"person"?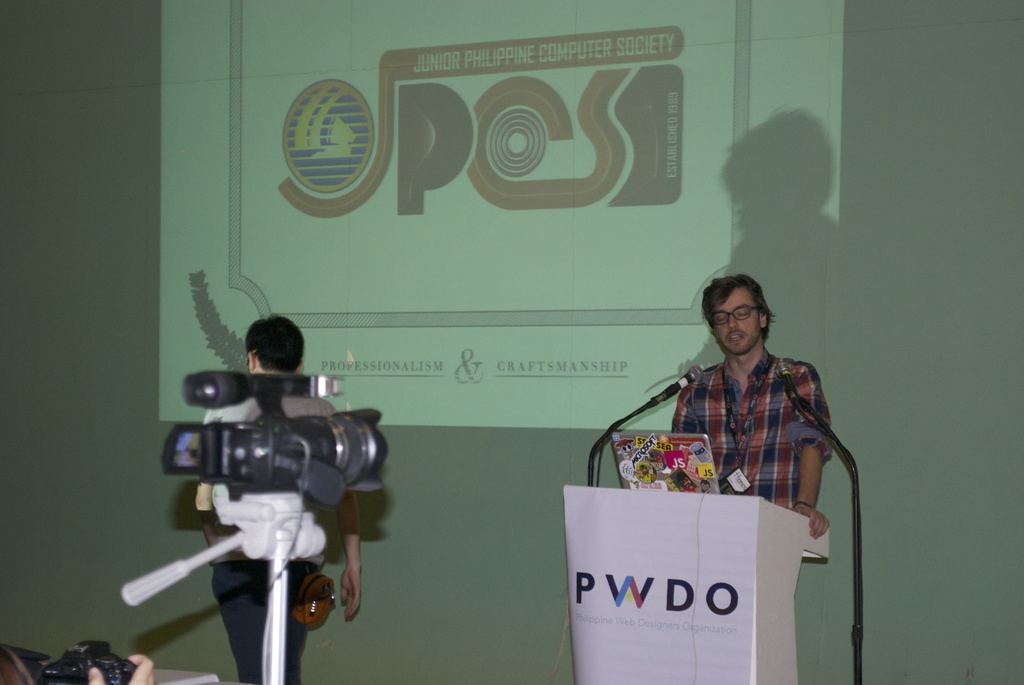
box=[649, 255, 837, 555]
